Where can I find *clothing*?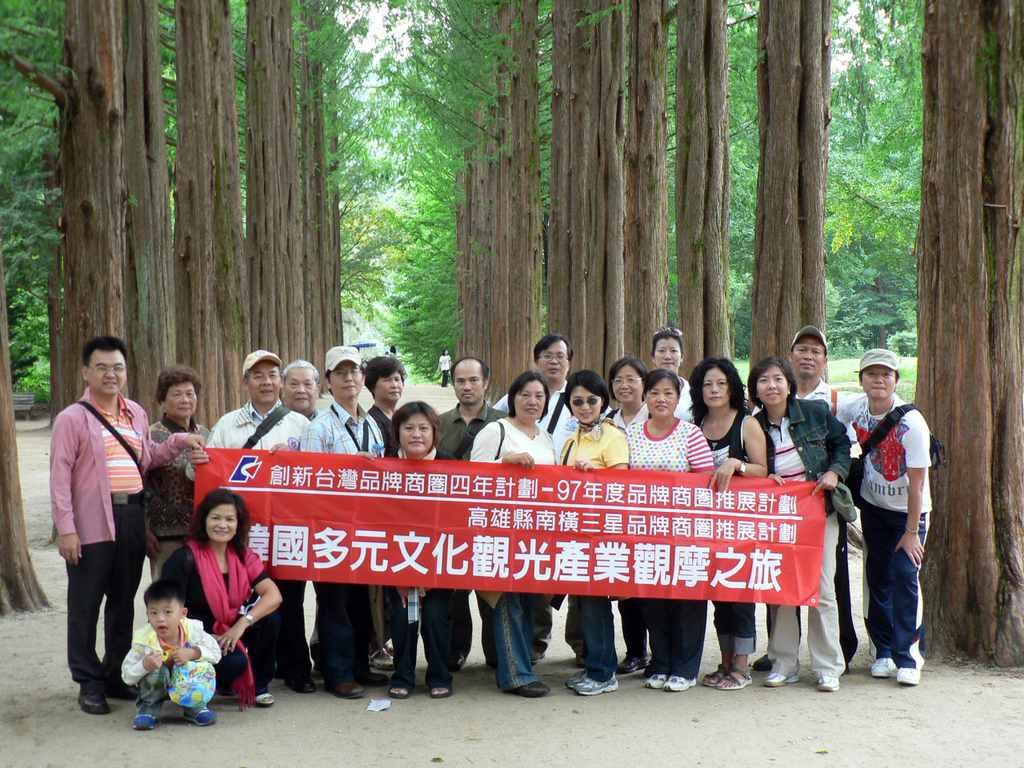
You can find it at 490/384/590/426.
